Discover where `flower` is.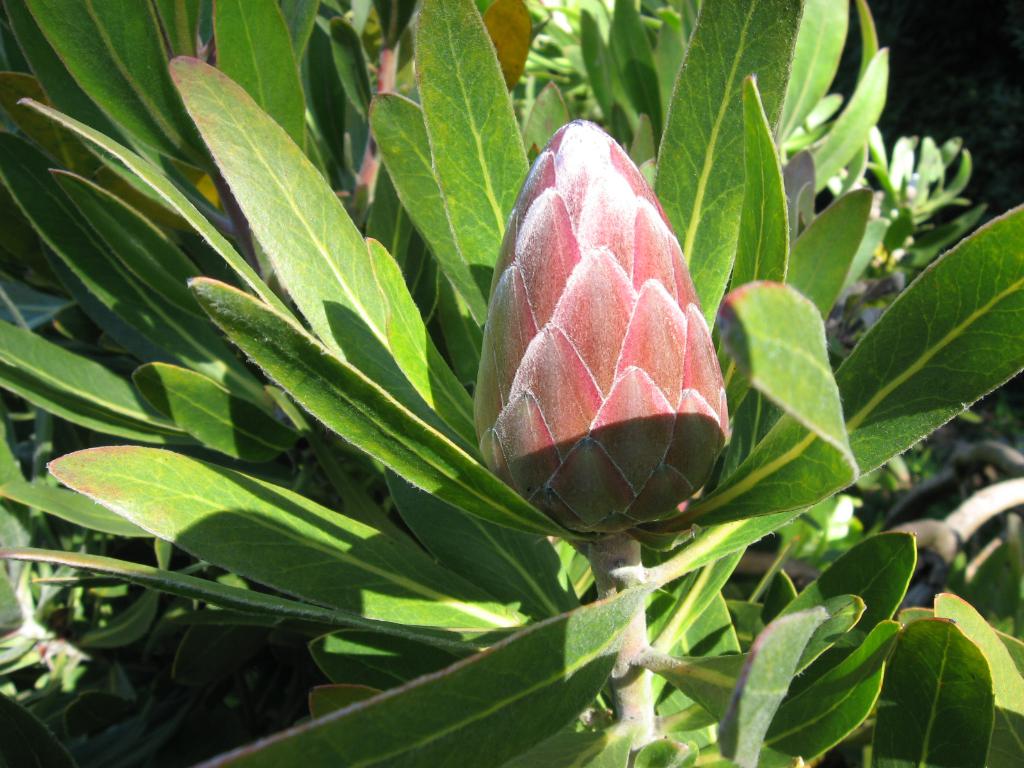
Discovered at bbox(481, 115, 726, 440).
